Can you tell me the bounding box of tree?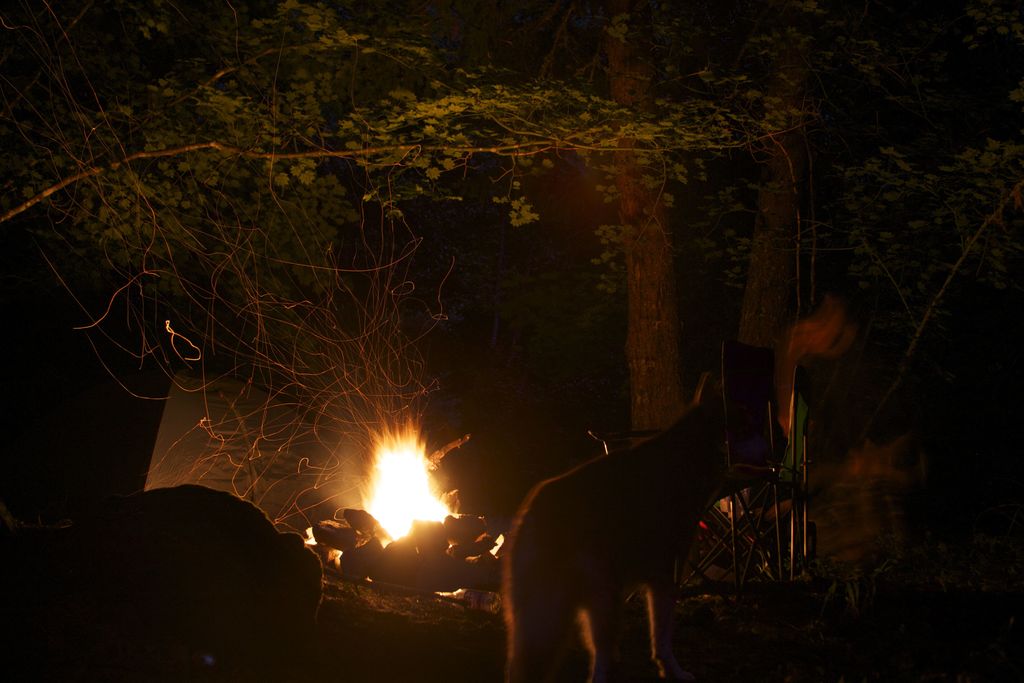
bbox=(0, 0, 1023, 427).
